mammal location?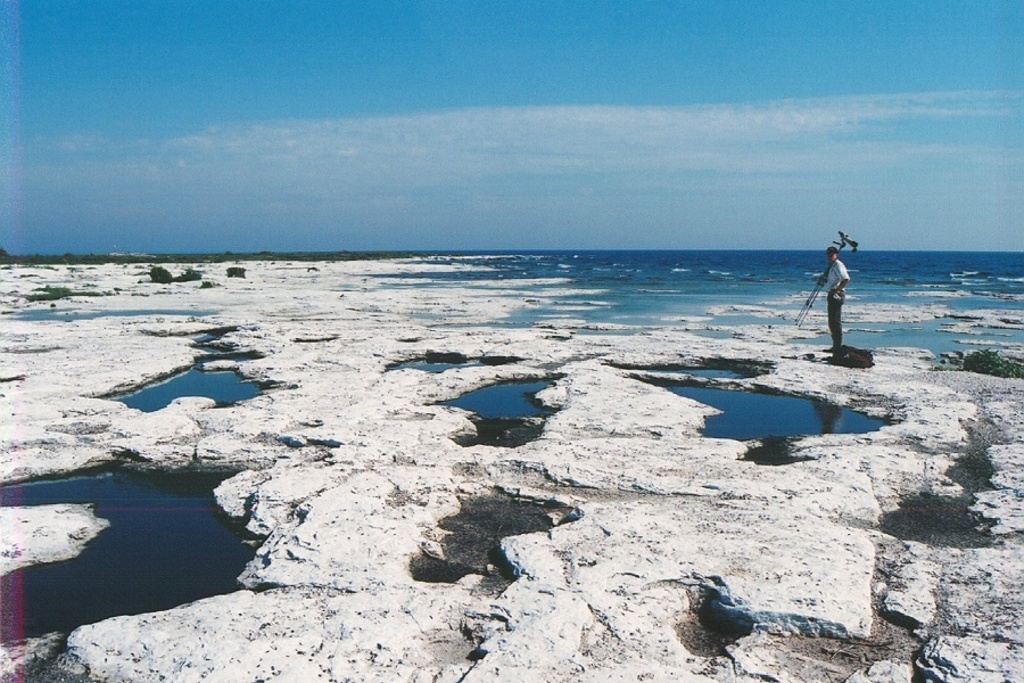
(814,244,850,352)
